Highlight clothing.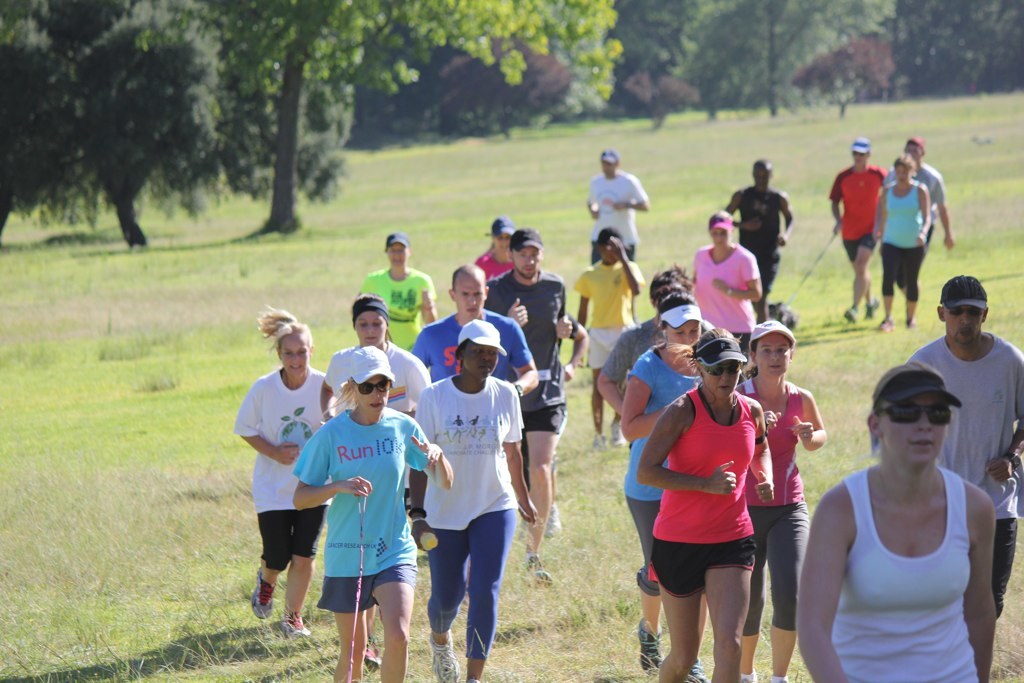
Highlighted region: (left=284, top=408, right=423, bottom=611).
